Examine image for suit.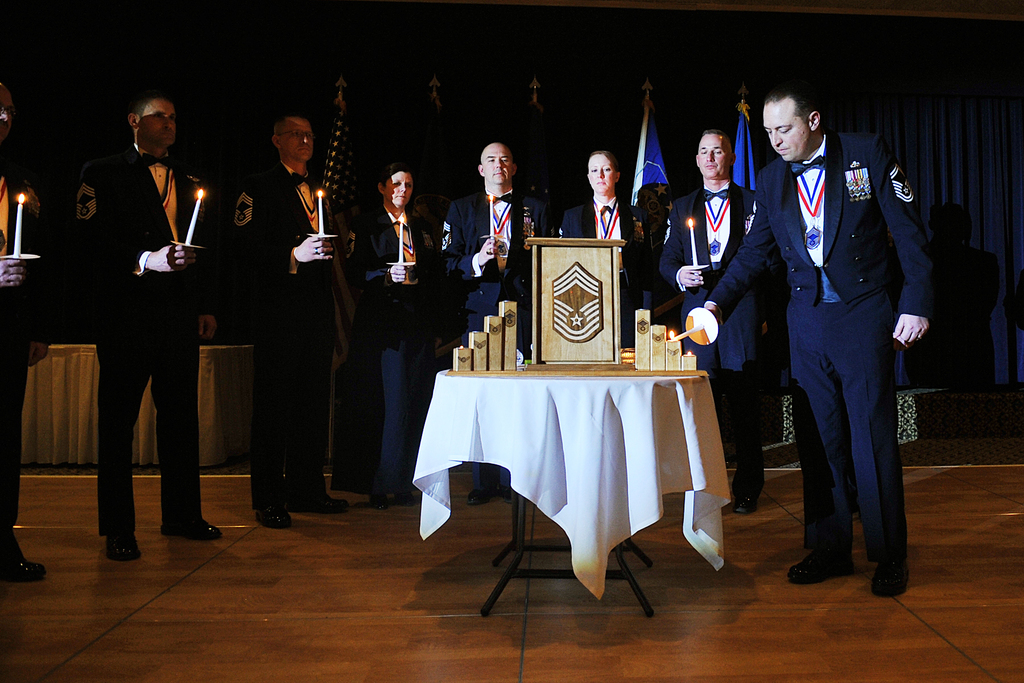
Examination result: rect(773, 106, 929, 594).
